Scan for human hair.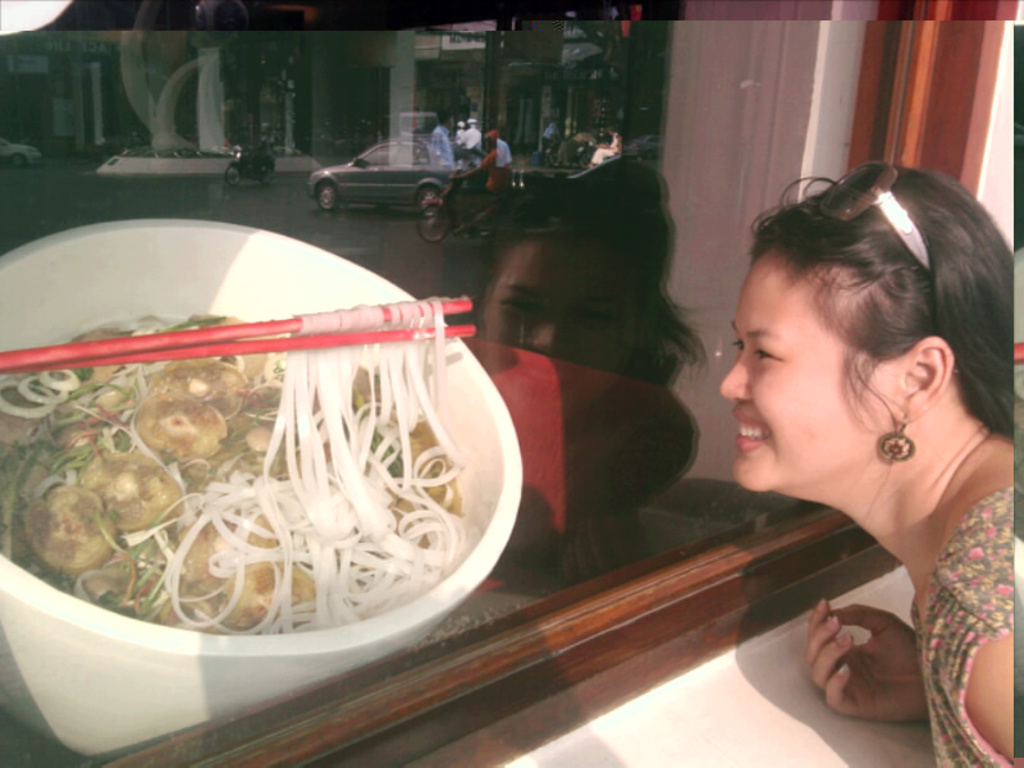
Scan result: box=[731, 150, 1011, 500].
